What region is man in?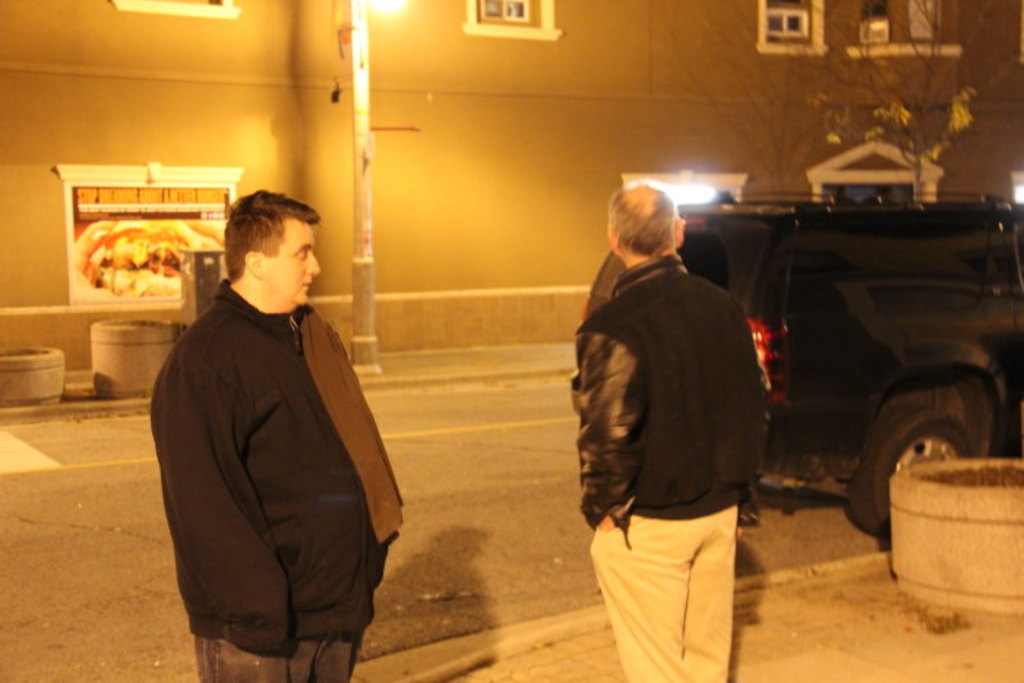
select_region(565, 181, 756, 682).
